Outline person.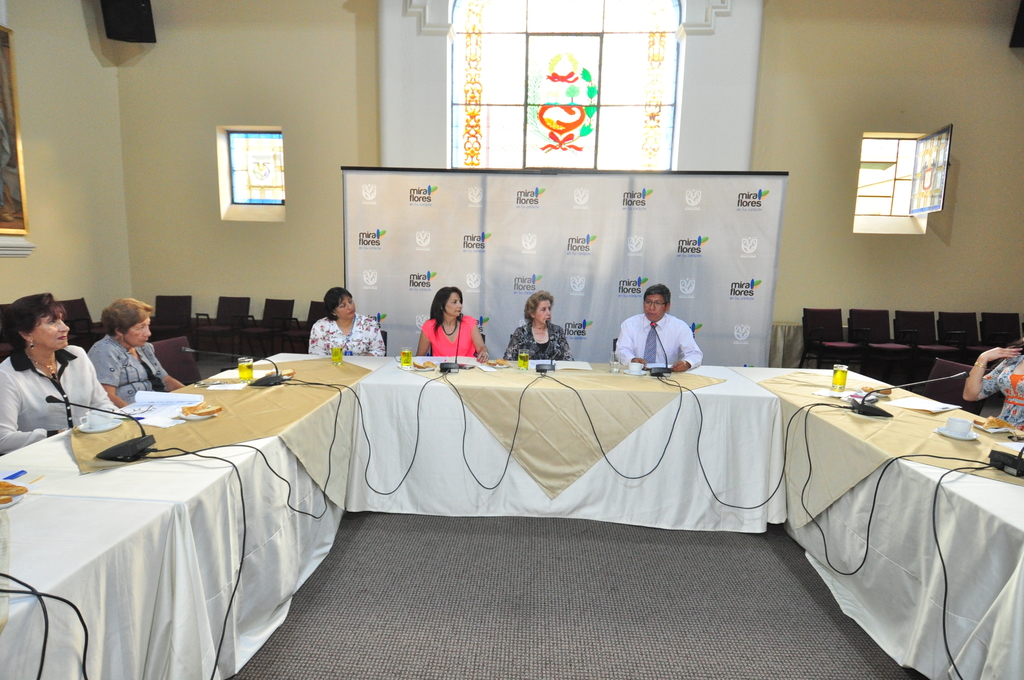
Outline: [0,286,116,459].
